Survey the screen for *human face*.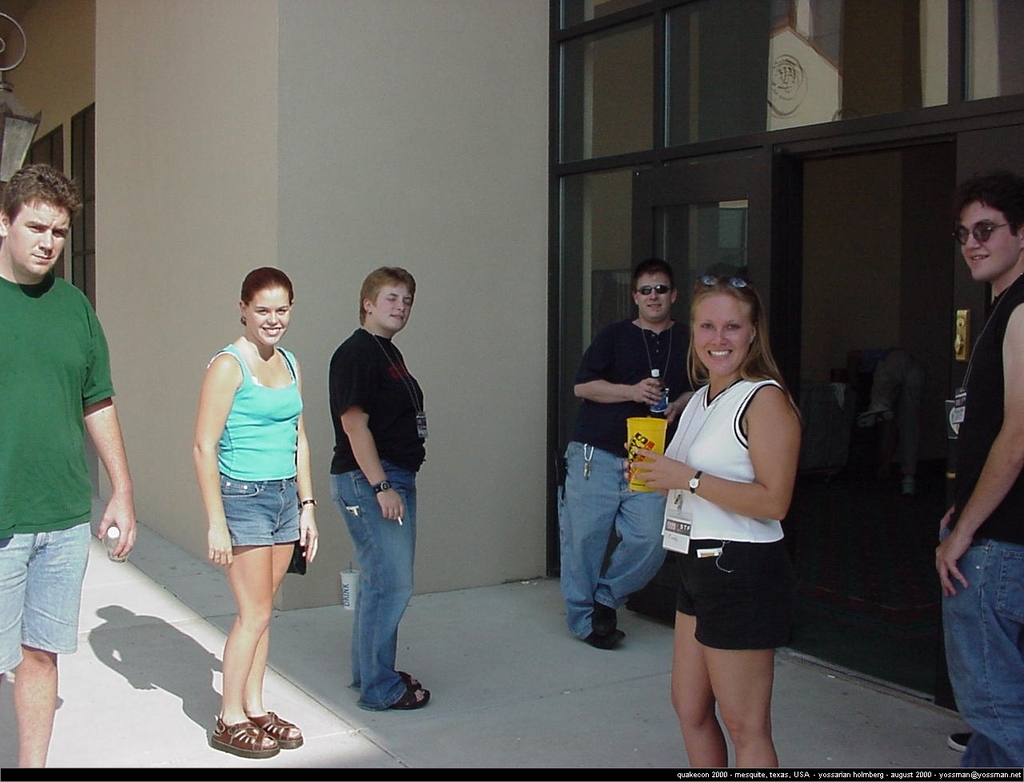
Survey found: {"left": 11, "top": 198, "right": 68, "bottom": 271}.
